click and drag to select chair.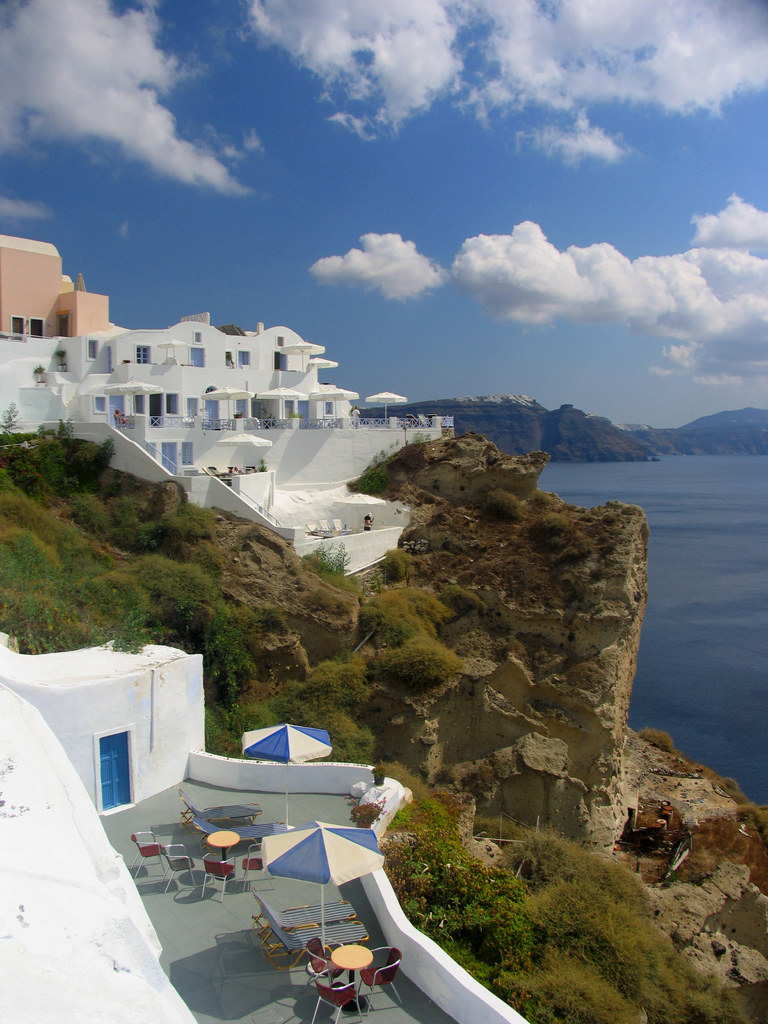
Selection: box(124, 829, 170, 875).
